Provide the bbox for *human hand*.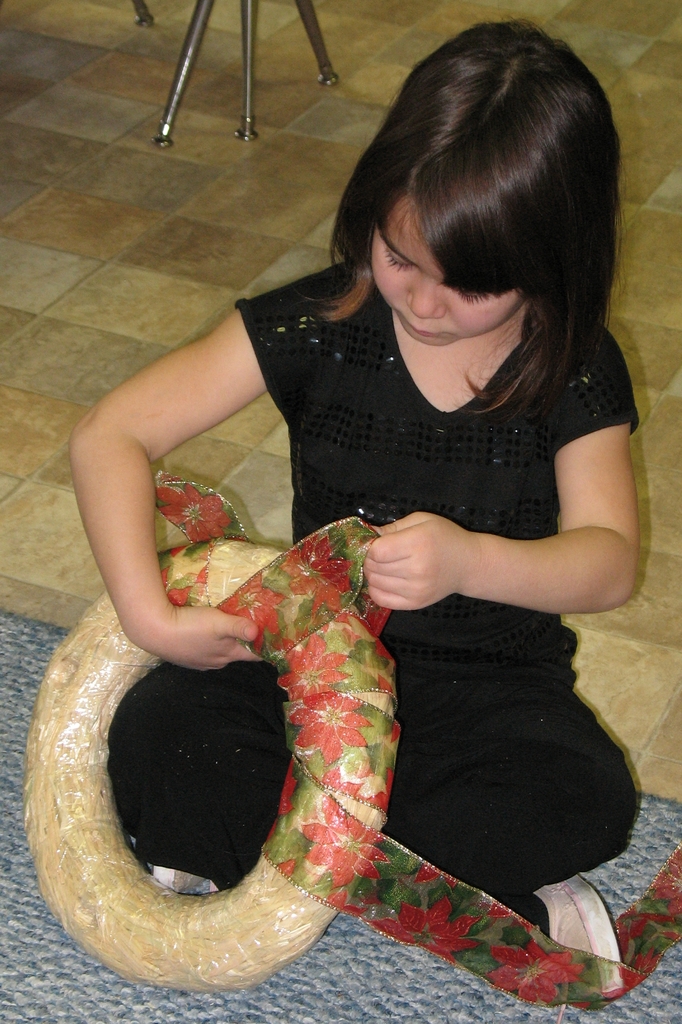
region(365, 512, 467, 613).
